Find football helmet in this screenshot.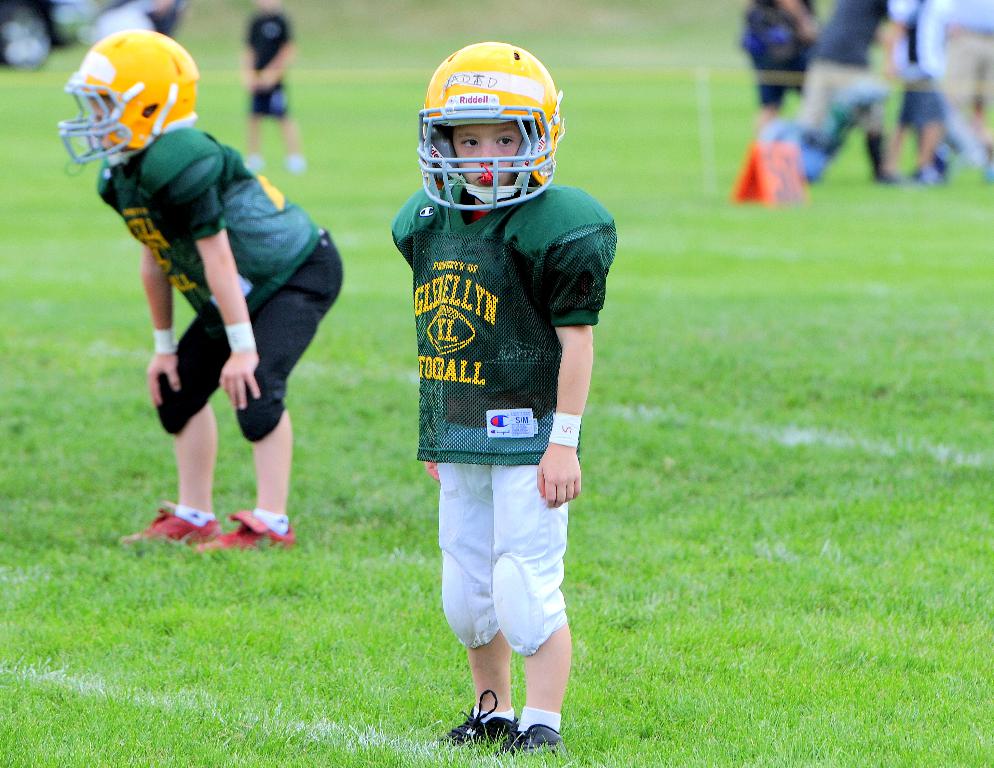
The bounding box for football helmet is (left=411, top=37, right=568, bottom=216).
